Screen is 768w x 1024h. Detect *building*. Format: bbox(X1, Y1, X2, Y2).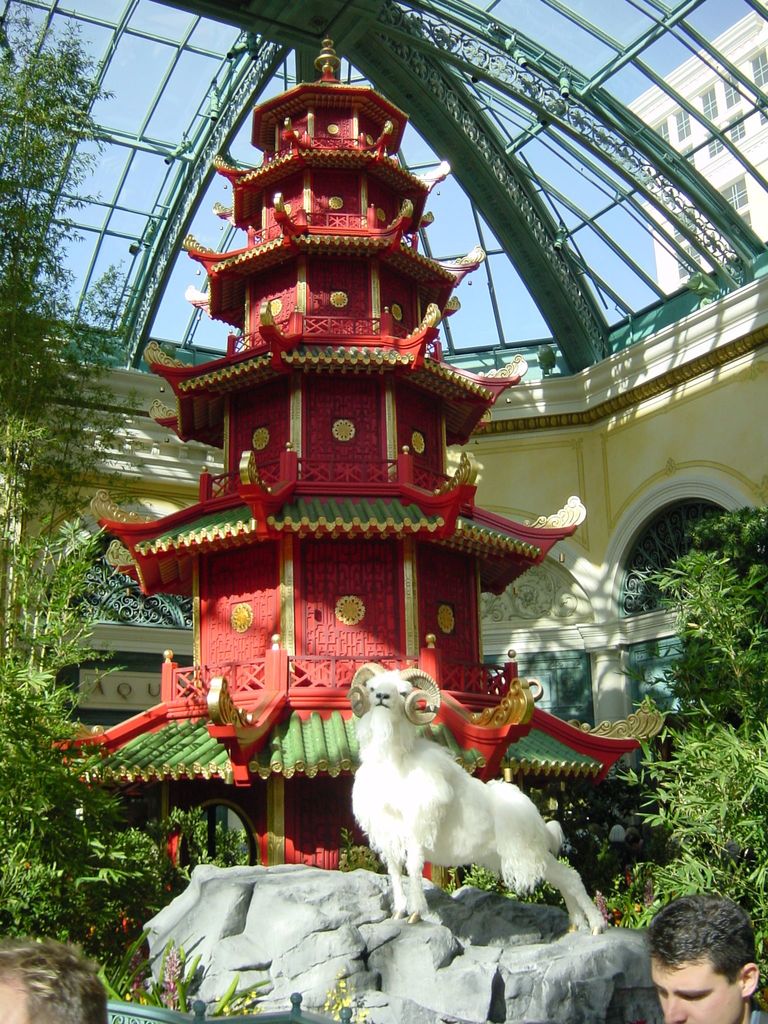
bbox(626, 0, 767, 299).
